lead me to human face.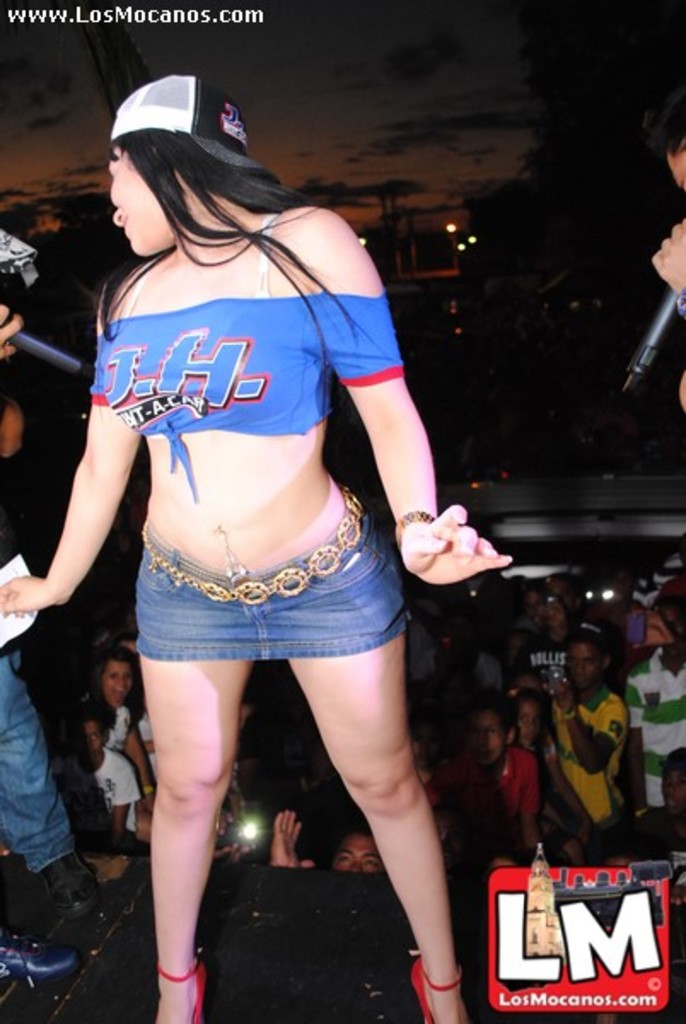
Lead to 660, 604, 684, 664.
